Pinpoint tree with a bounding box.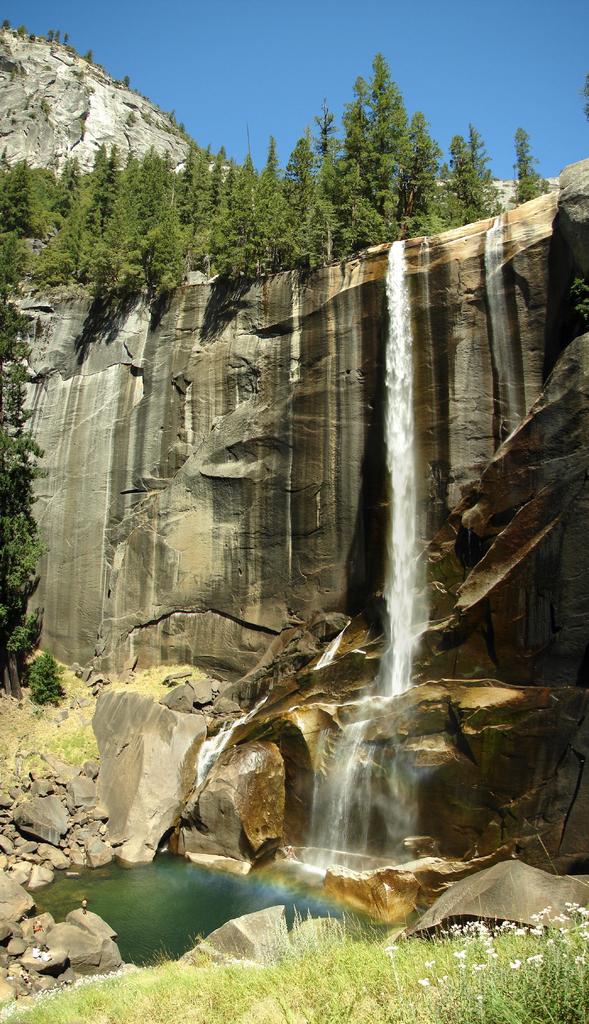
x1=294 y1=37 x2=453 y2=253.
